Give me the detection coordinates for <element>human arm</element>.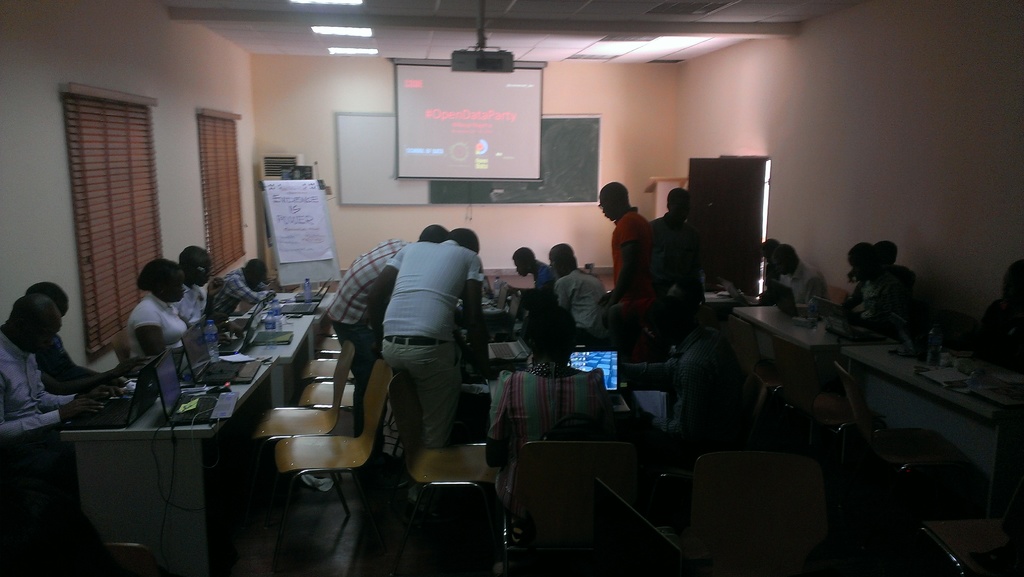
367:256:391:346.
